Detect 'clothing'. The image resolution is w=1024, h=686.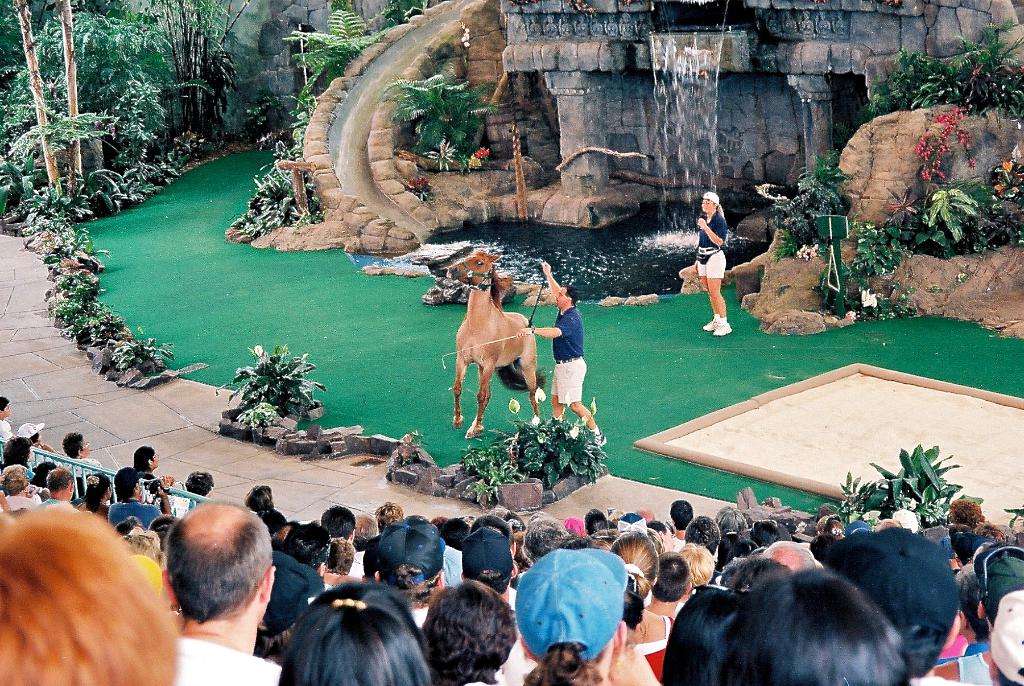
left=623, top=615, right=676, bottom=674.
